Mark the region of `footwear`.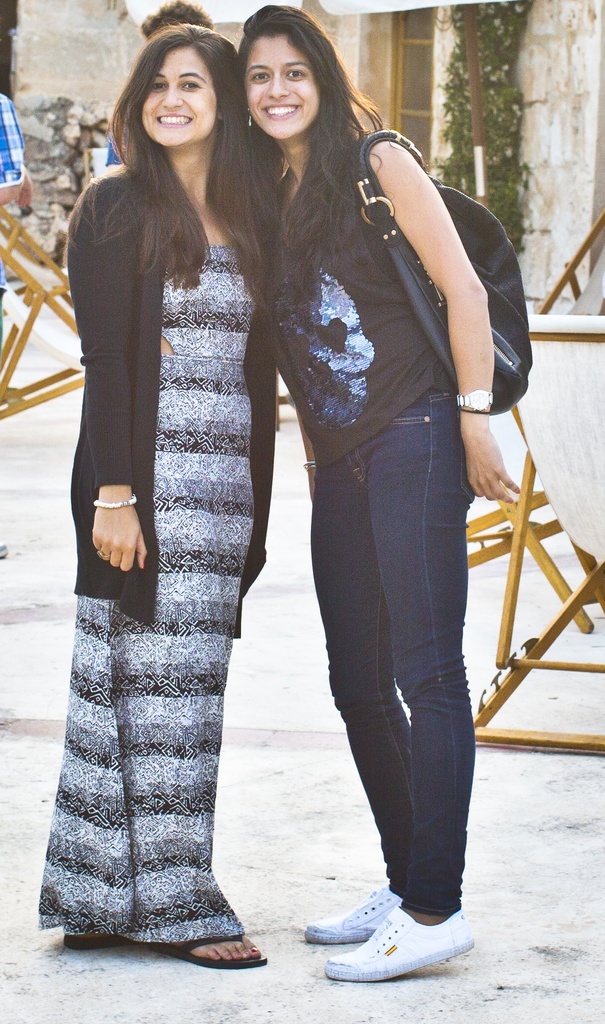
Region: 297:900:470:987.
